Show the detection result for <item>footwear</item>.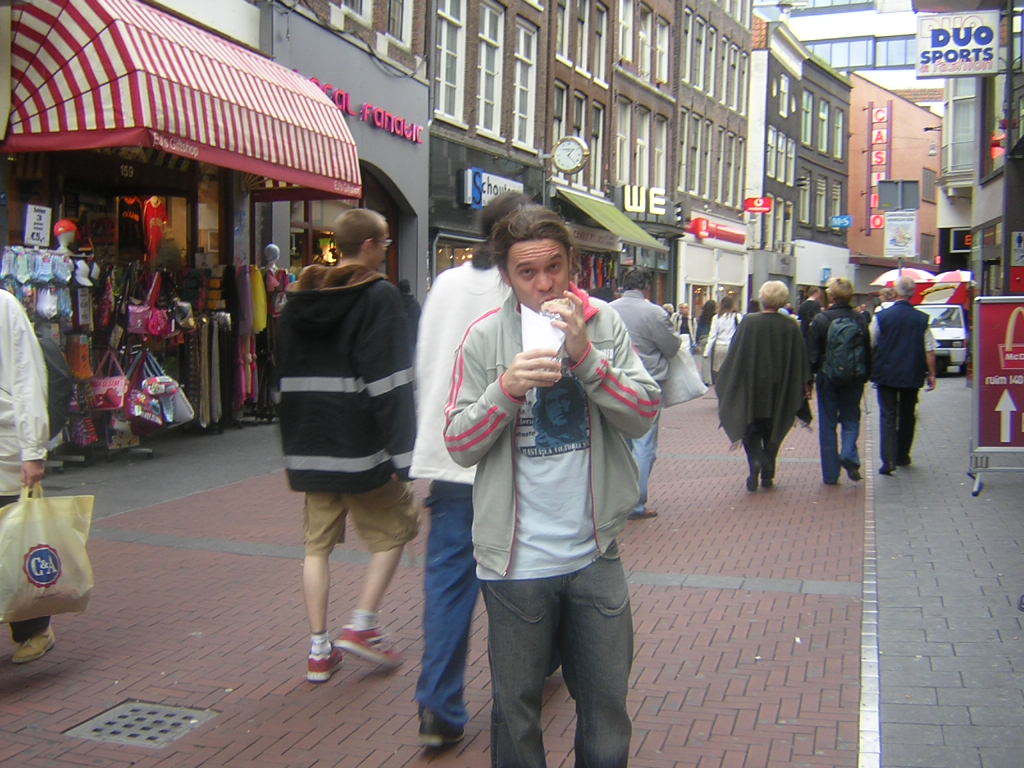
<region>763, 465, 774, 486</region>.
